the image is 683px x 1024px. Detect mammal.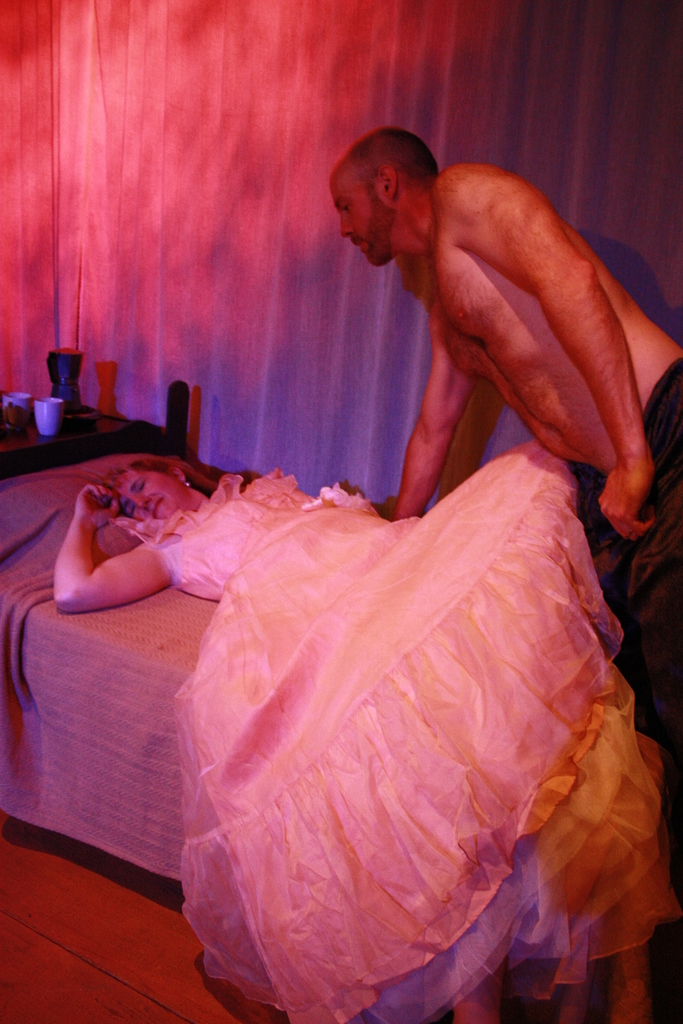
Detection: x1=290, y1=125, x2=682, y2=520.
